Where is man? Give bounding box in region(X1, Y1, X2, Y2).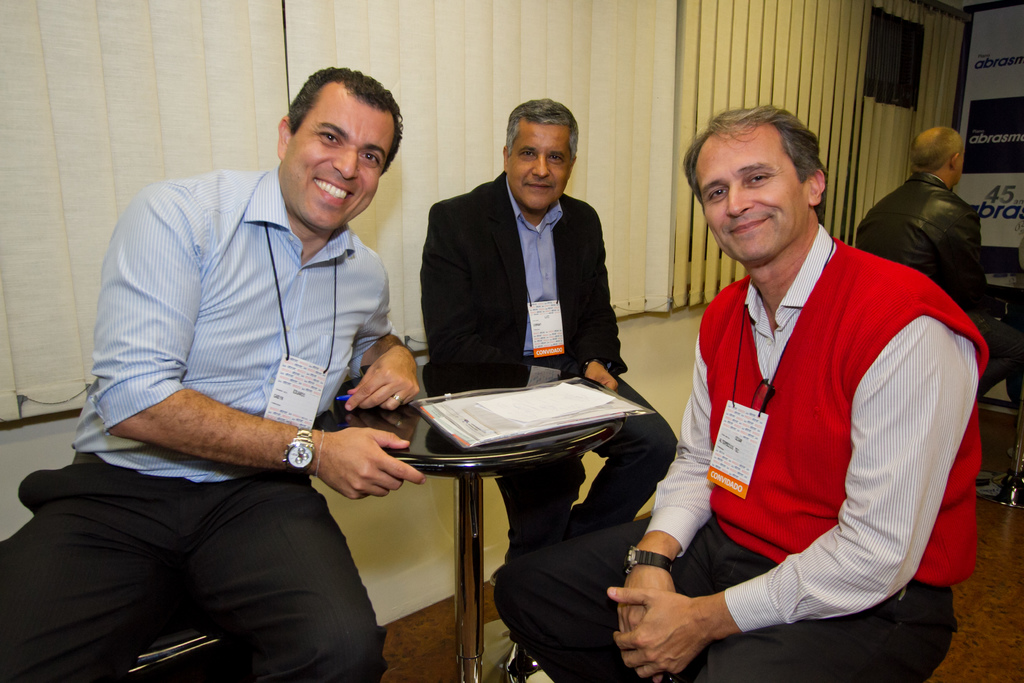
region(420, 101, 678, 578).
